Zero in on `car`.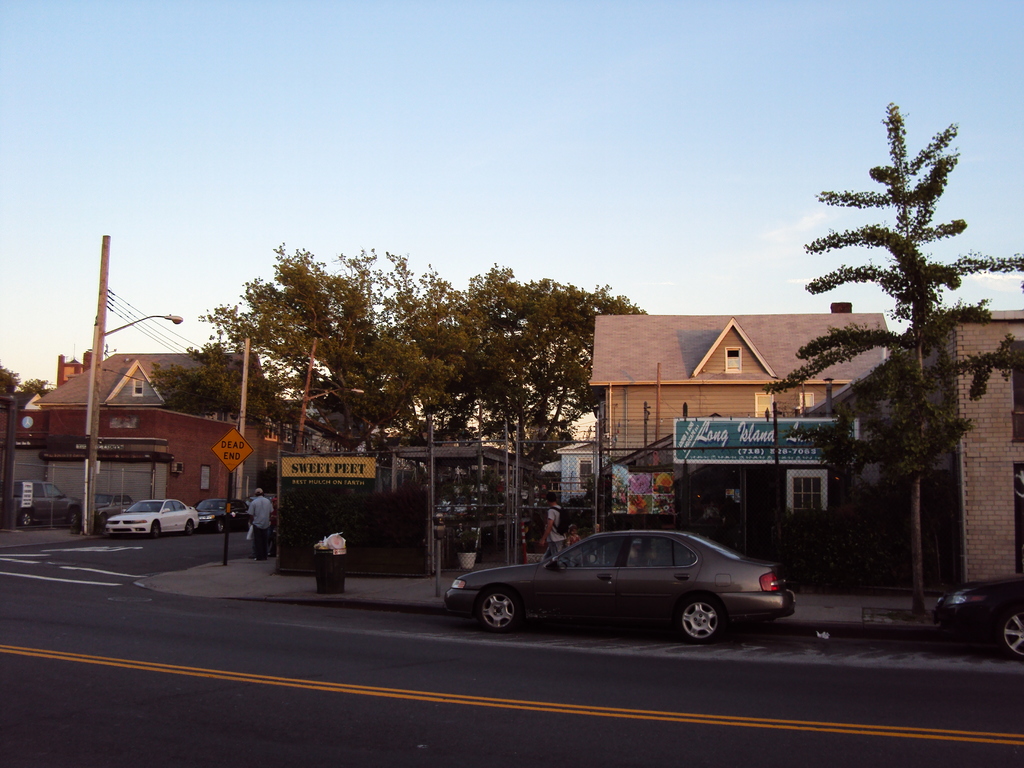
Zeroed in: {"x1": 101, "y1": 495, "x2": 196, "y2": 534}.
